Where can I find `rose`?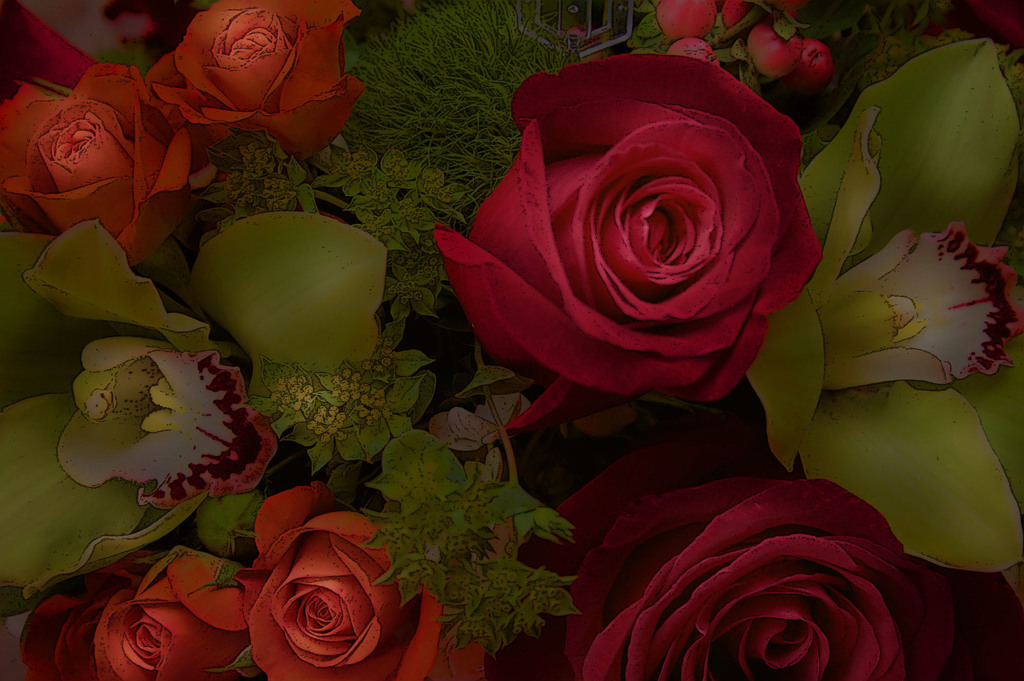
You can find it at select_region(145, 0, 362, 162).
